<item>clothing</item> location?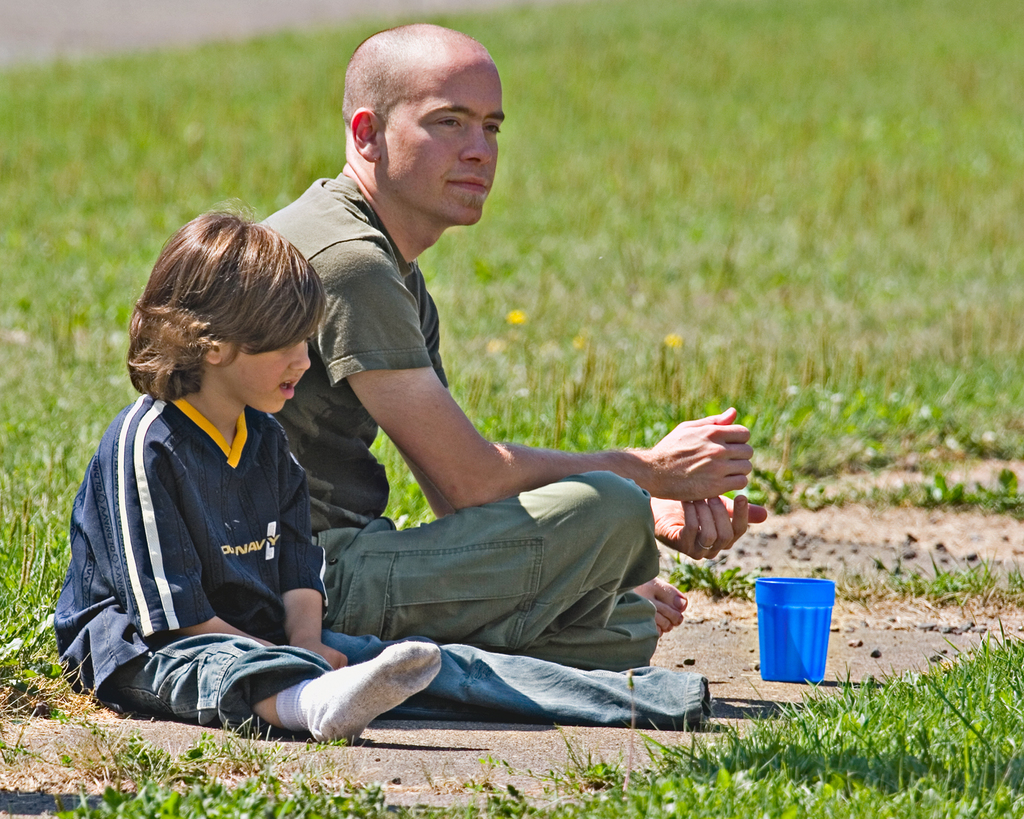
<region>255, 175, 661, 680</region>
